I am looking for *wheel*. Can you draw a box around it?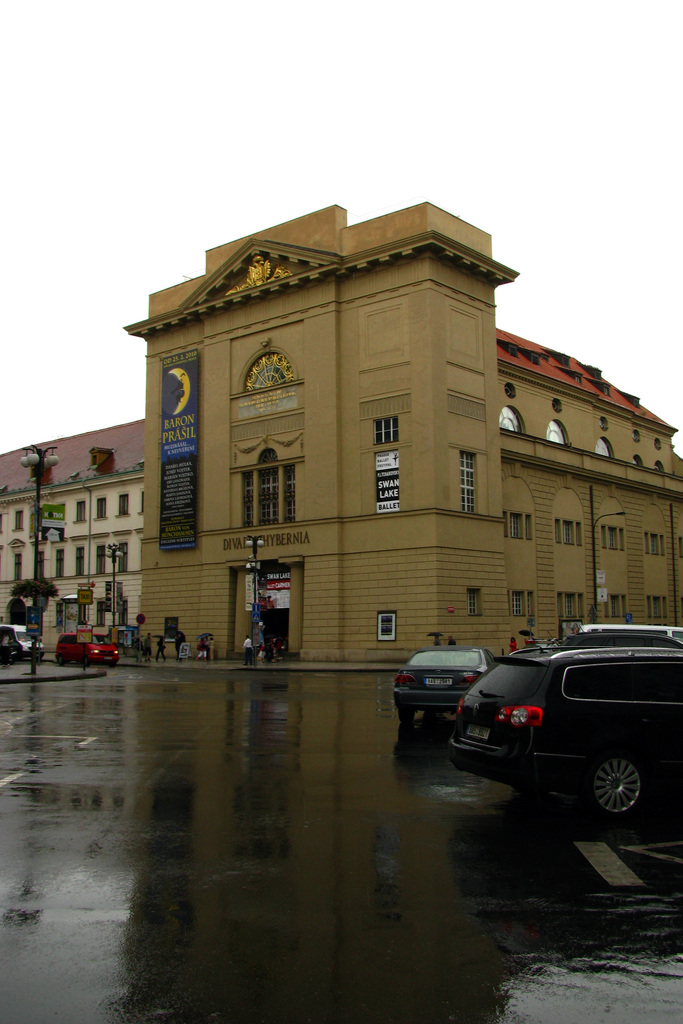
Sure, the bounding box is 56 655 63 665.
